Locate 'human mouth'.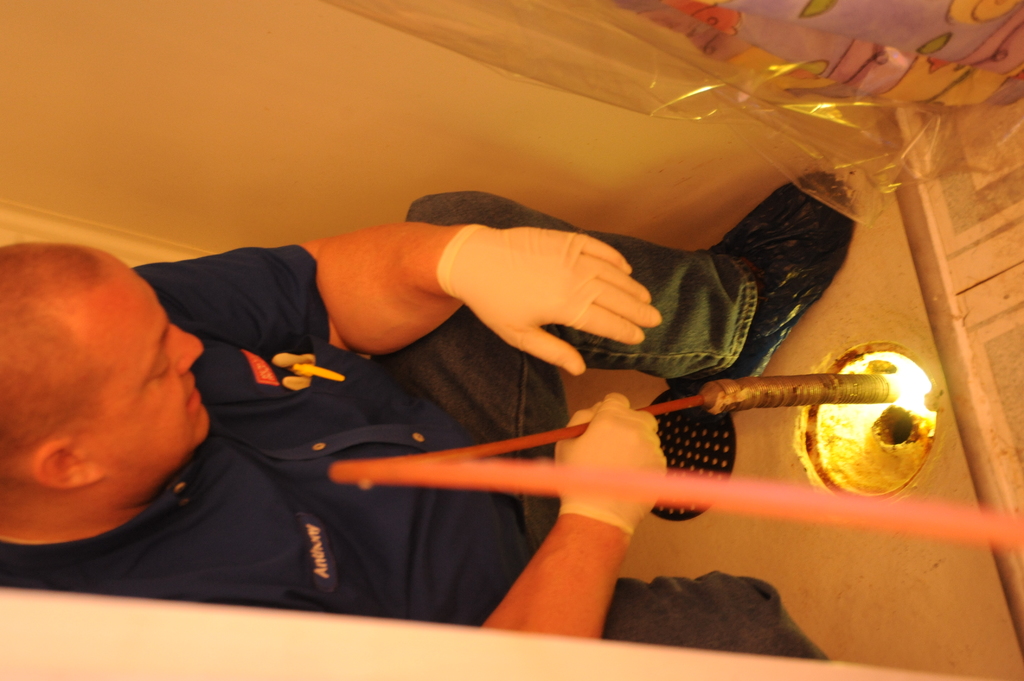
Bounding box: bbox(192, 379, 200, 410).
